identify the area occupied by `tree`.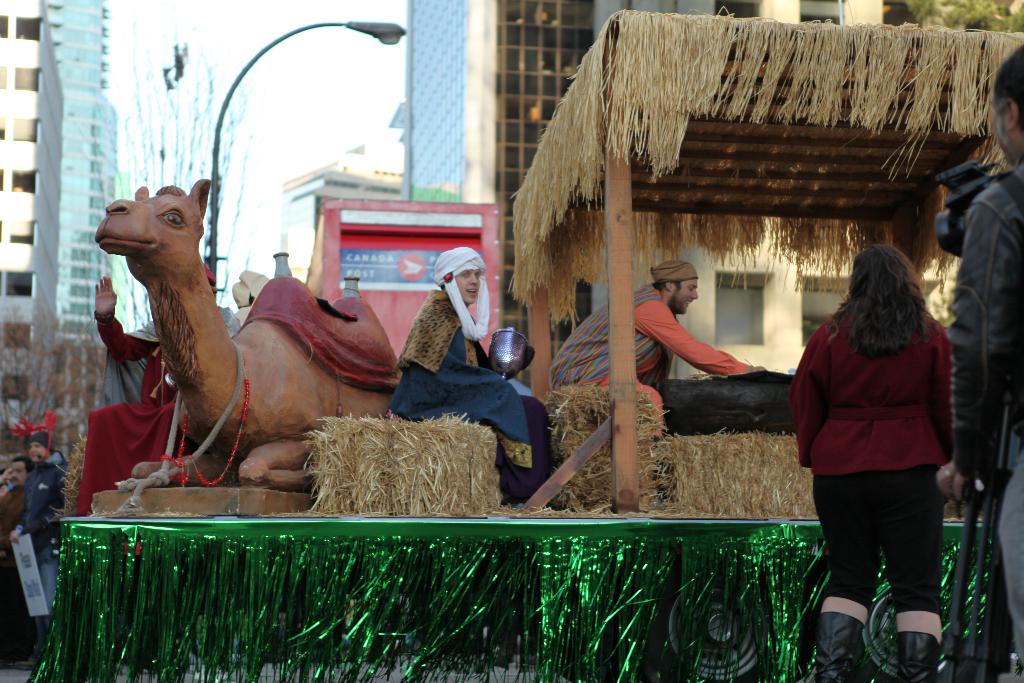
Area: <bbox>44, 9, 255, 370</bbox>.
